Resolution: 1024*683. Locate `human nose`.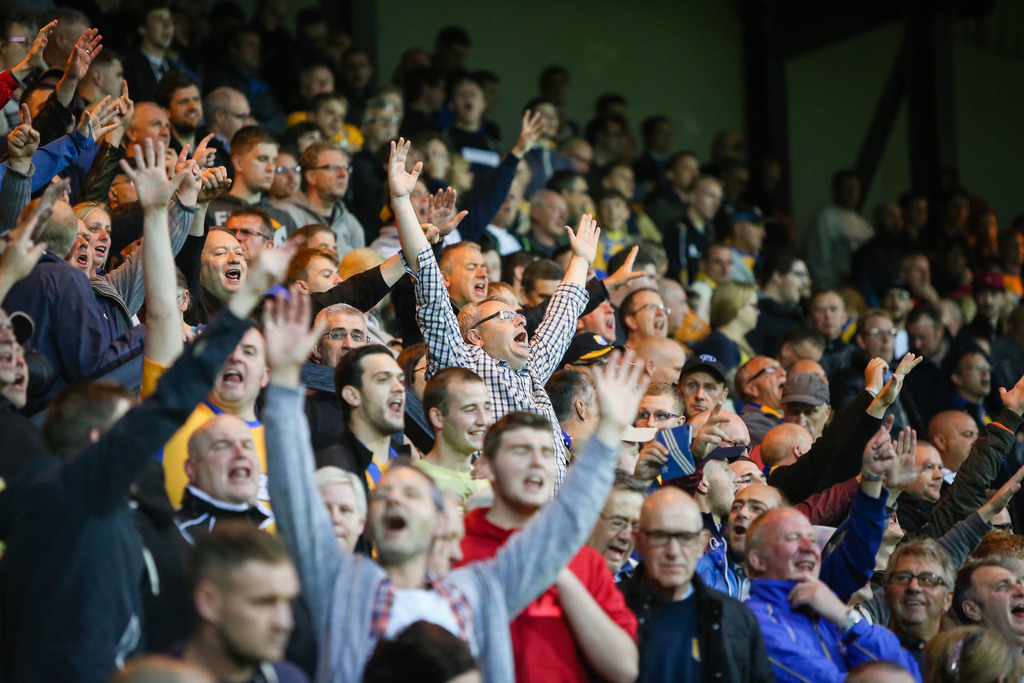
{"left": 188, "top": 100, "right": 197, "bottom": 110}.
